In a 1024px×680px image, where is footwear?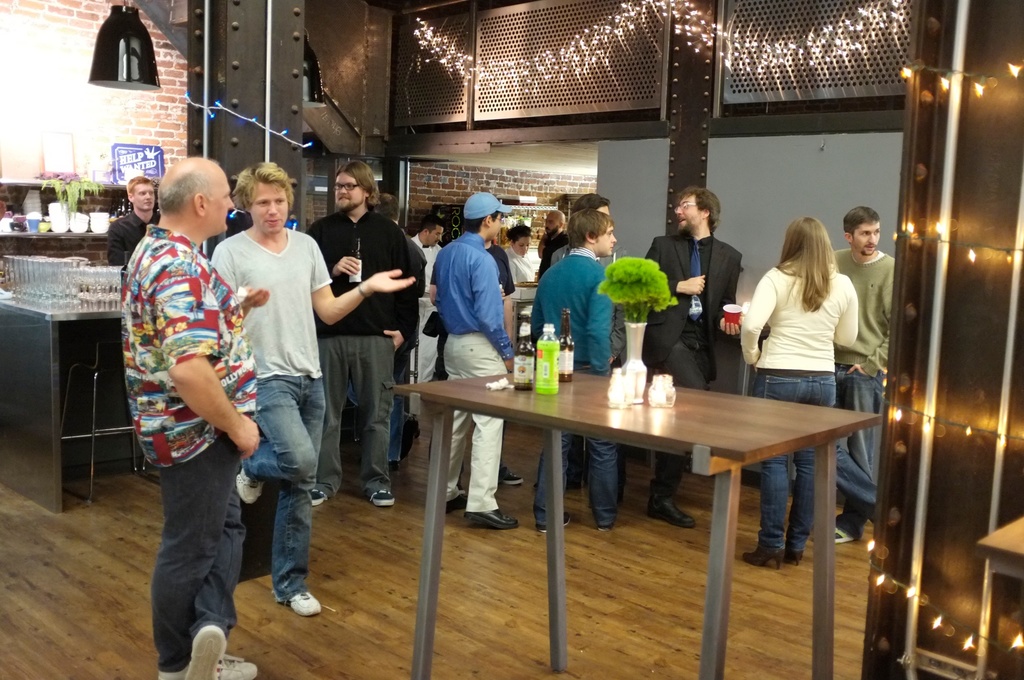
bbox(746, 551, 780, 569).
